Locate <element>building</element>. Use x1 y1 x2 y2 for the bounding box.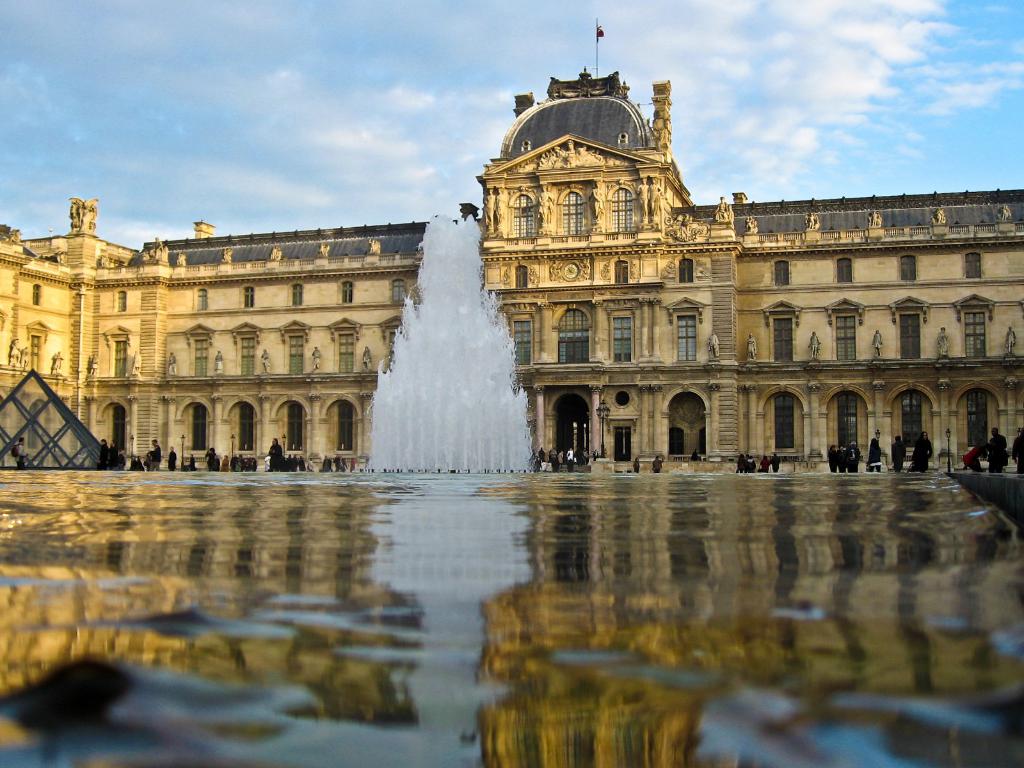
0 68 1023 473.
